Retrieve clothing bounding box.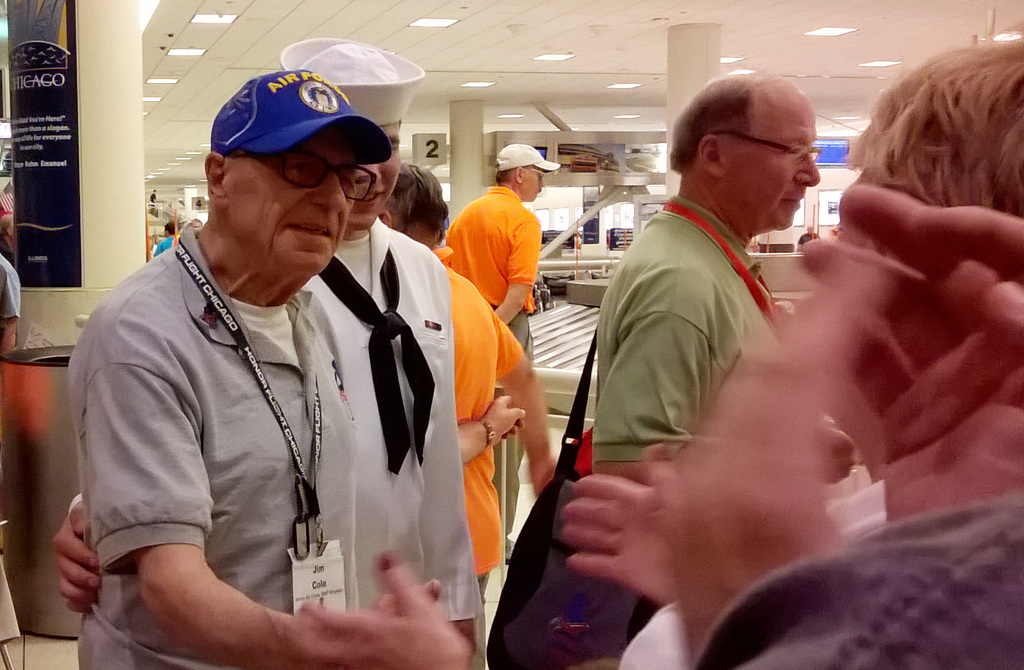
Bounding box: crop(603, 462, 889, 669).
